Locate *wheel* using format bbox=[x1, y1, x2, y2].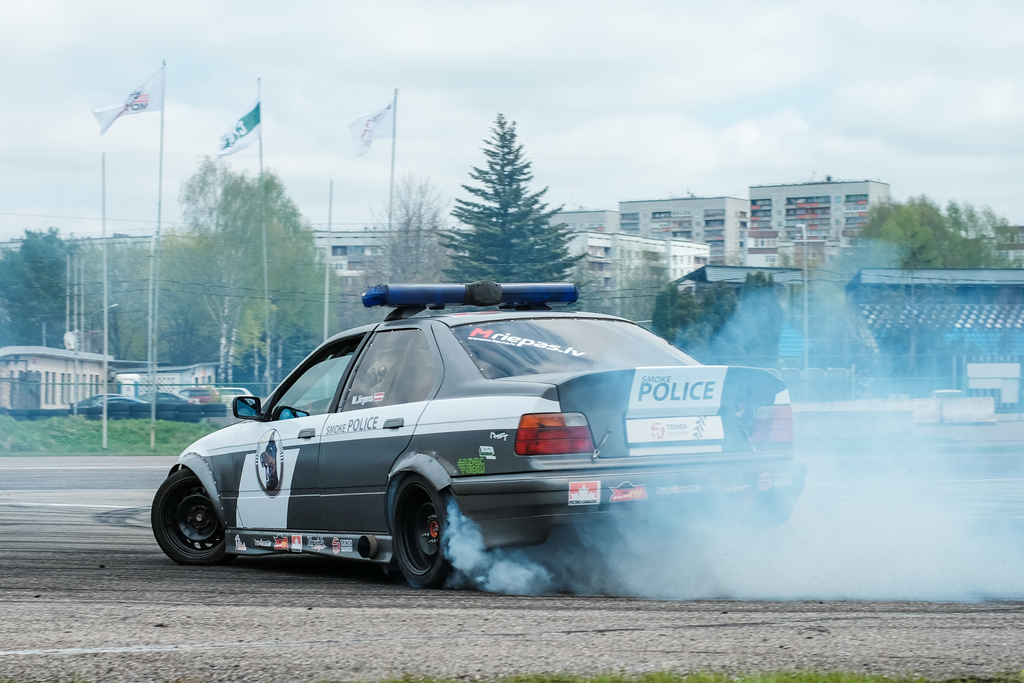
bbox=[30, 417, 45, 422].
